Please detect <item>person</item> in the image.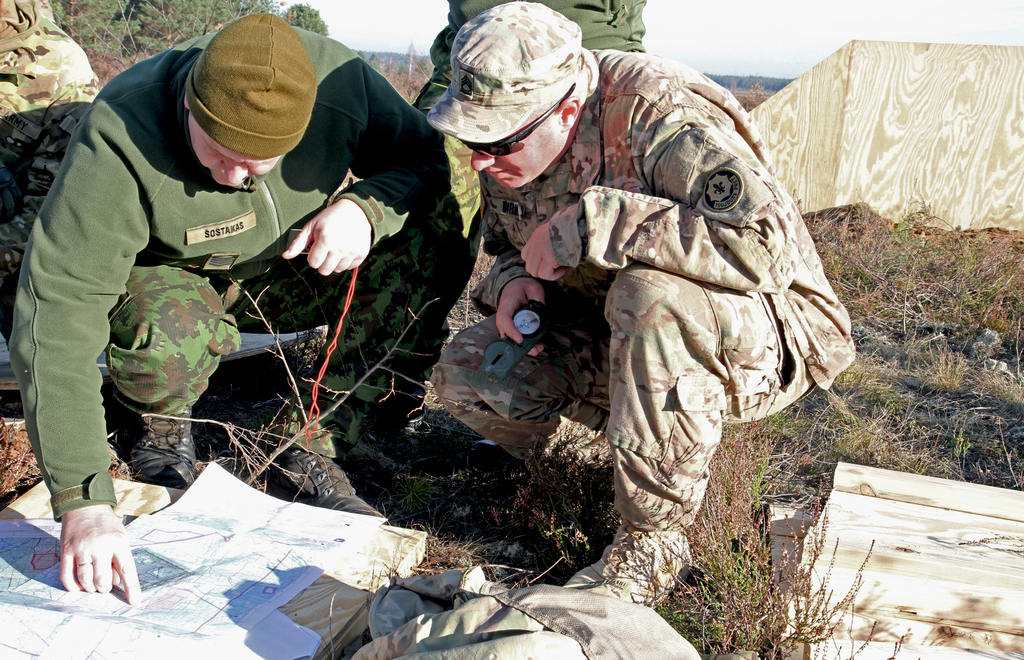
[left=7, top=10, right=484, bottom=605].
